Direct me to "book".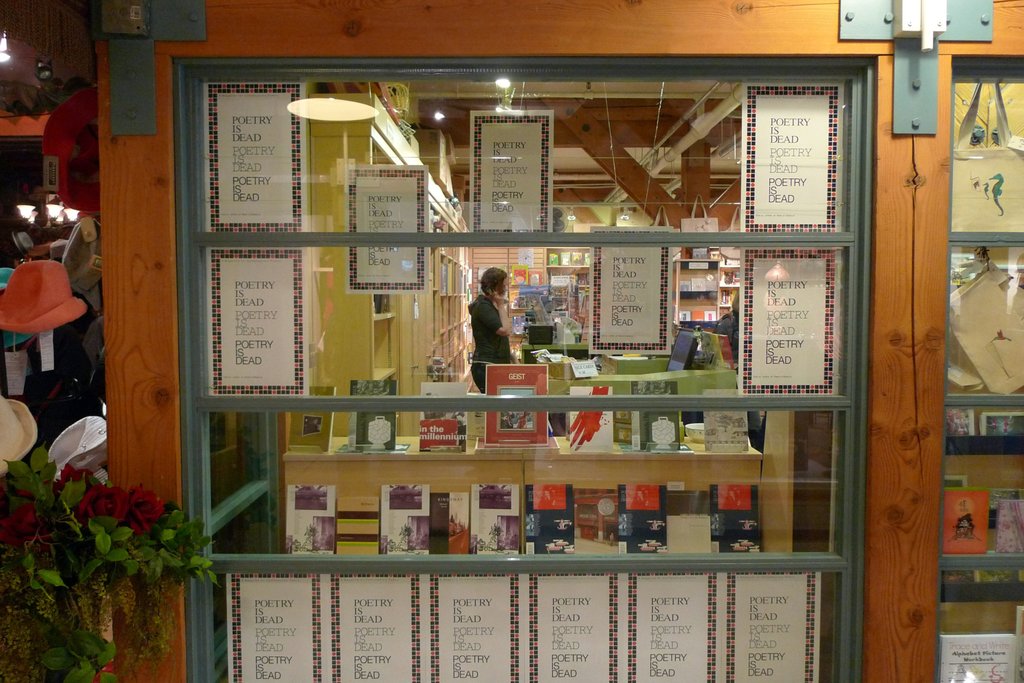
Direction: (x1=618, y1=483, x2=668, y2=552).
